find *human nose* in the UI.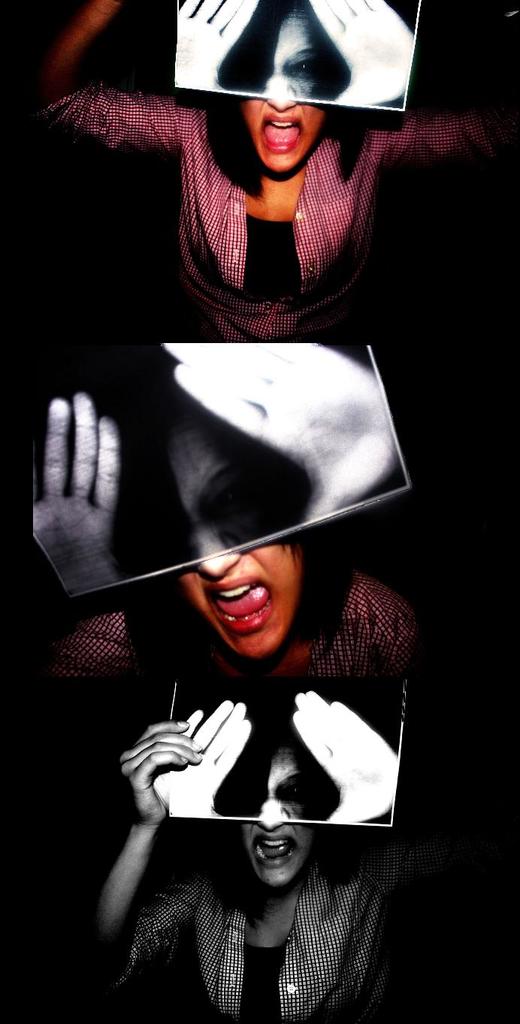
UI element at bbox=(255, 802, 286, 837).
